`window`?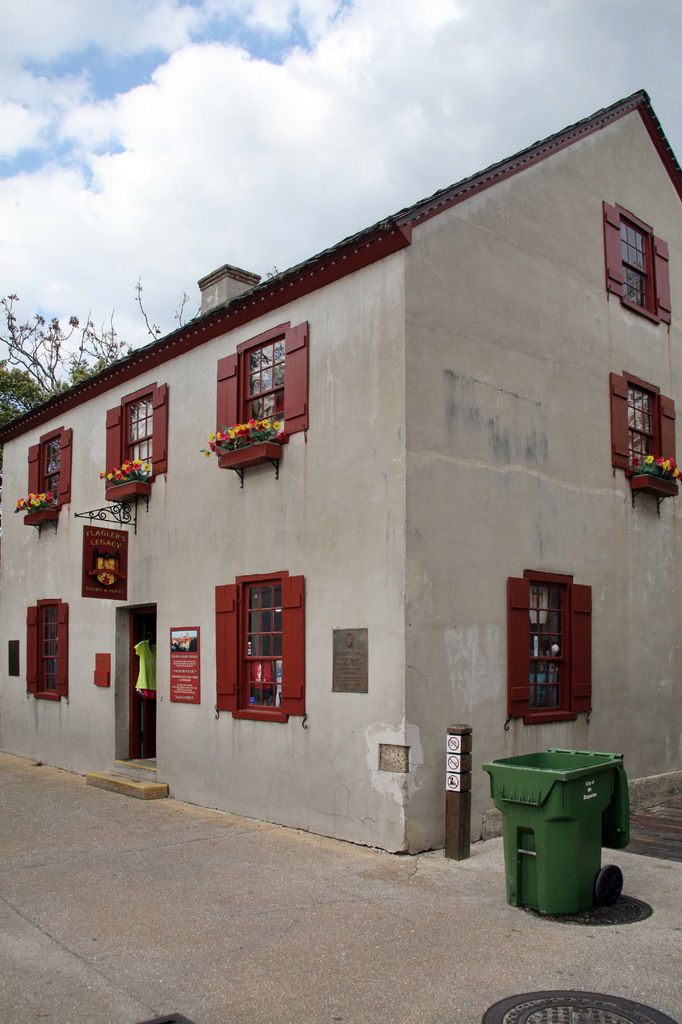
bbox=[605, 198, 668, 317]
